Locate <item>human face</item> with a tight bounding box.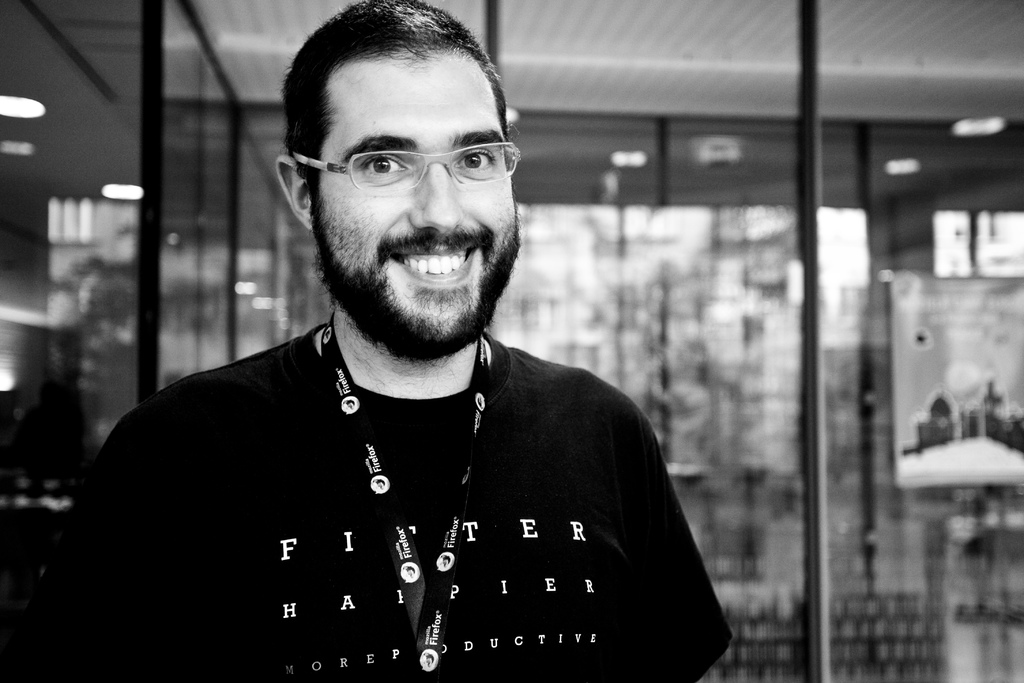
(left=300, top=54, right=524, bottom=341).
